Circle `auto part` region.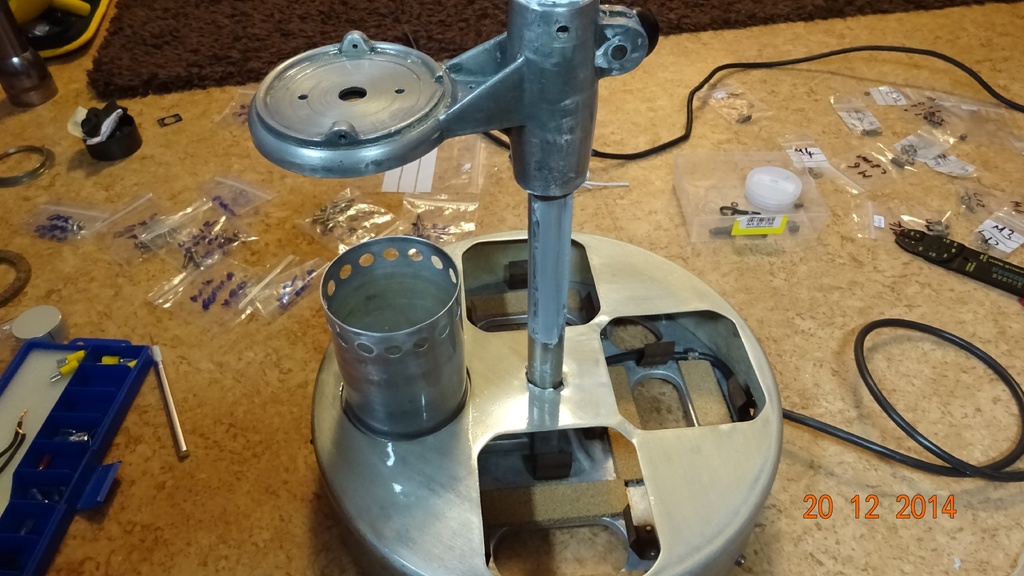
Region: pyautogui.locateOnScreen(0, 141, 56, 188).
